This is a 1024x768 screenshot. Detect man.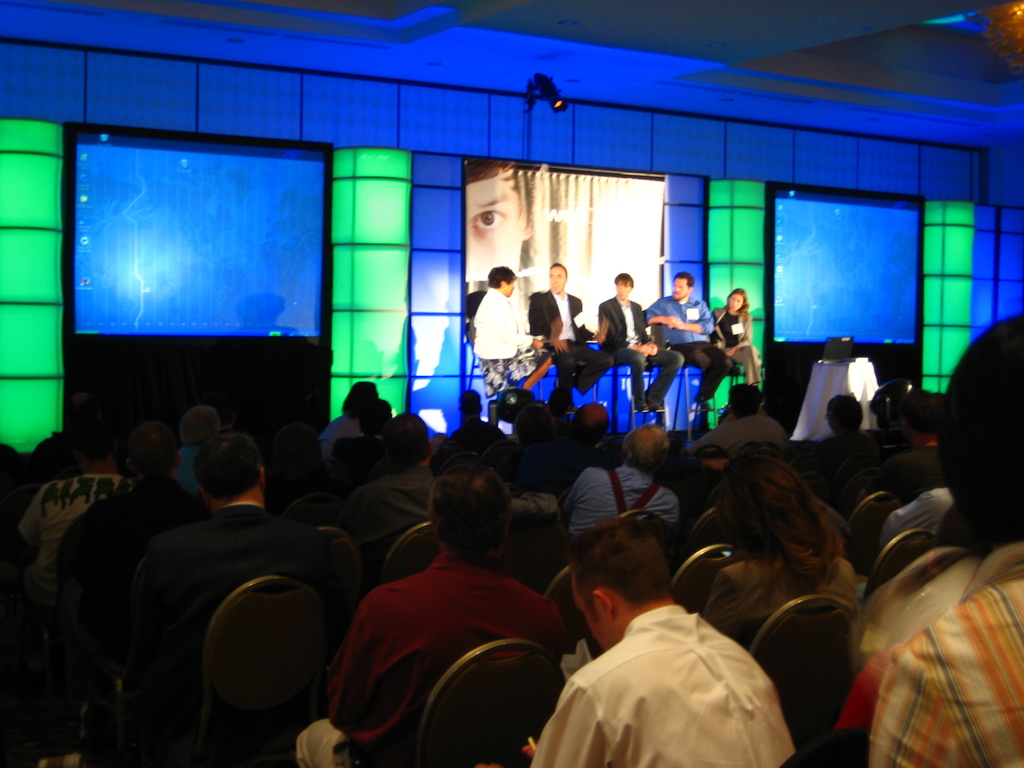
x1=553 y1=426 x2=691 y2=526.
